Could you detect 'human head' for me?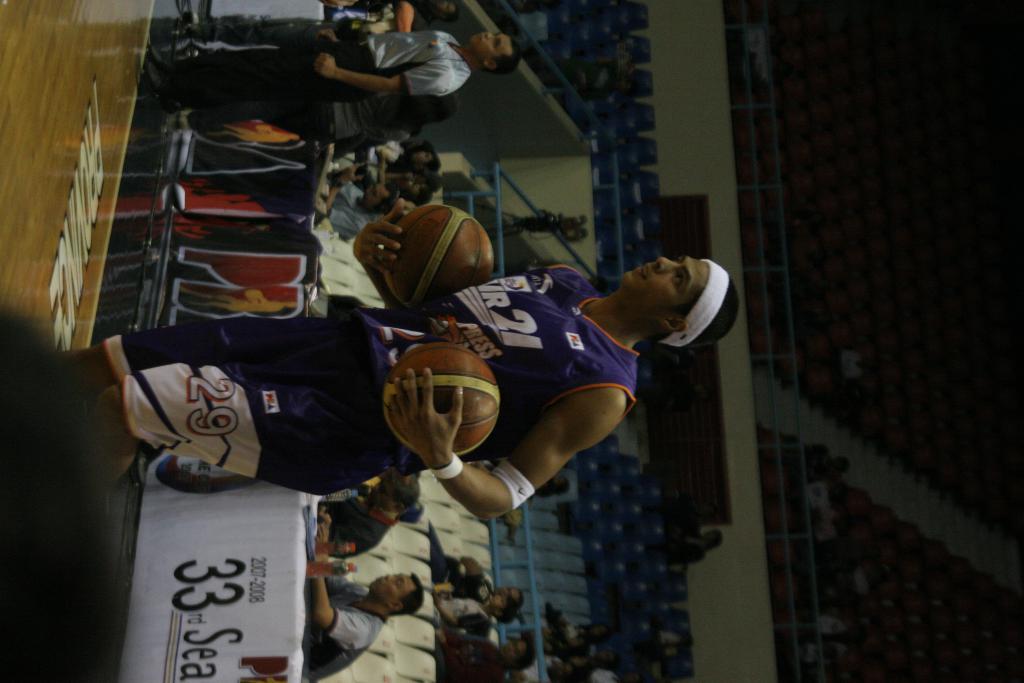
Detection result: 706:531:724:548.
